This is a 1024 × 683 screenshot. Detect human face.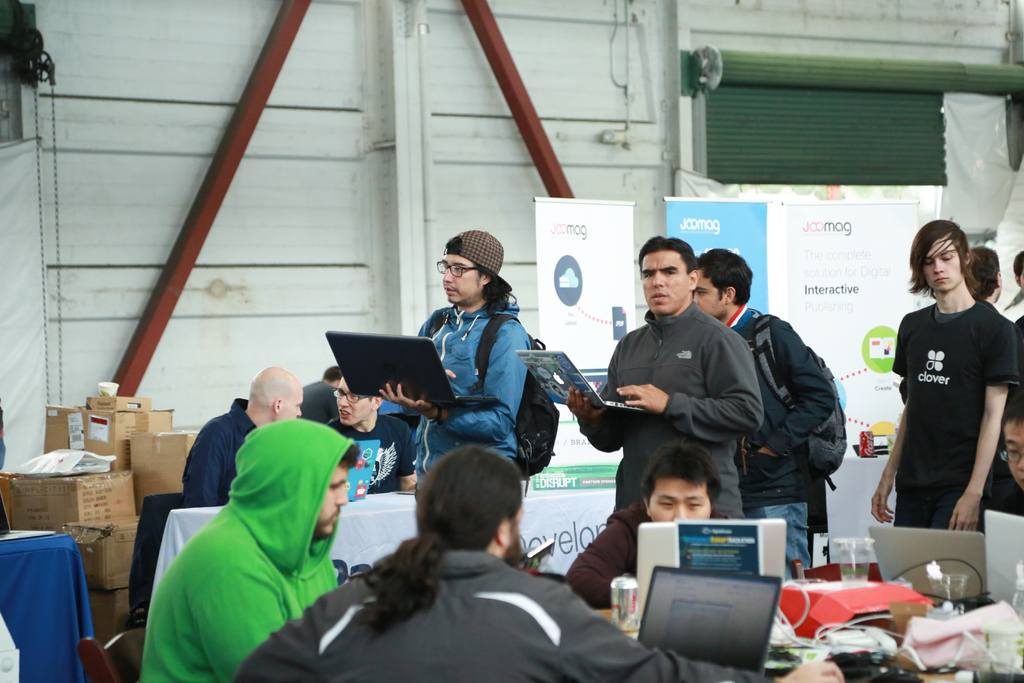
<bbox>320, 467, 344, 542</bbox>.
